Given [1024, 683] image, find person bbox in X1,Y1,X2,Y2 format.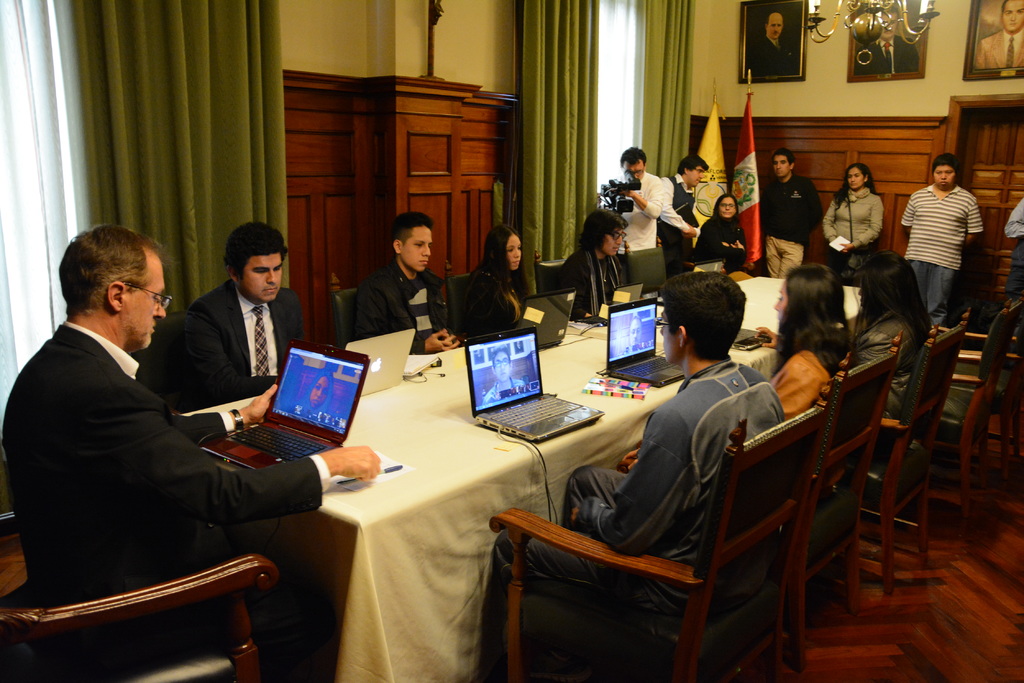
1000,195,1023,293.
